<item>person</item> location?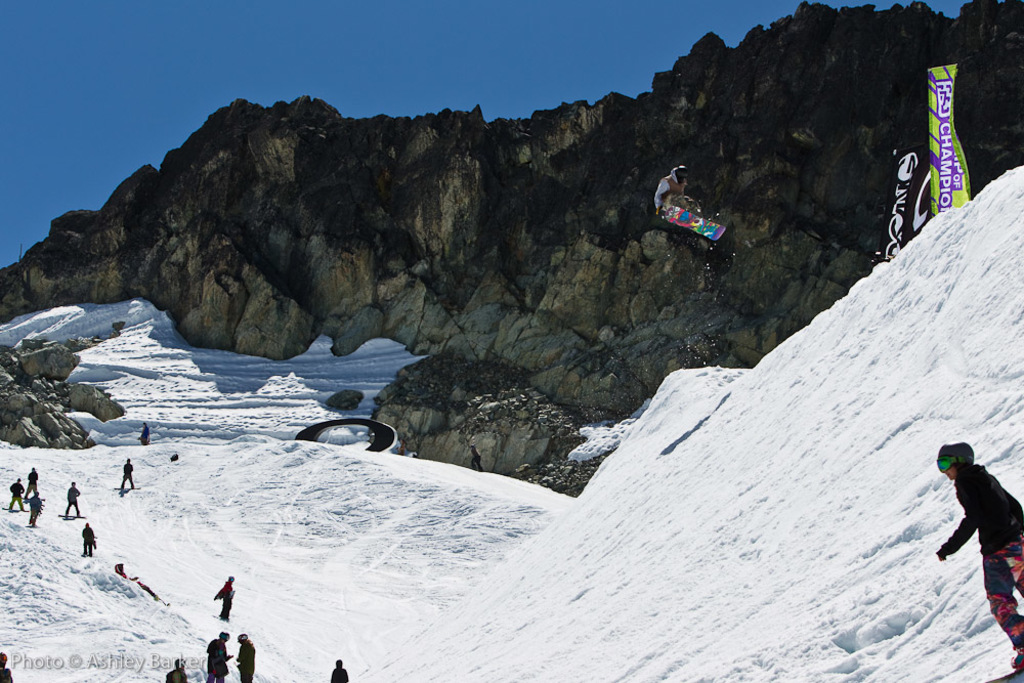
l=25, t=463, r=38, b=500
